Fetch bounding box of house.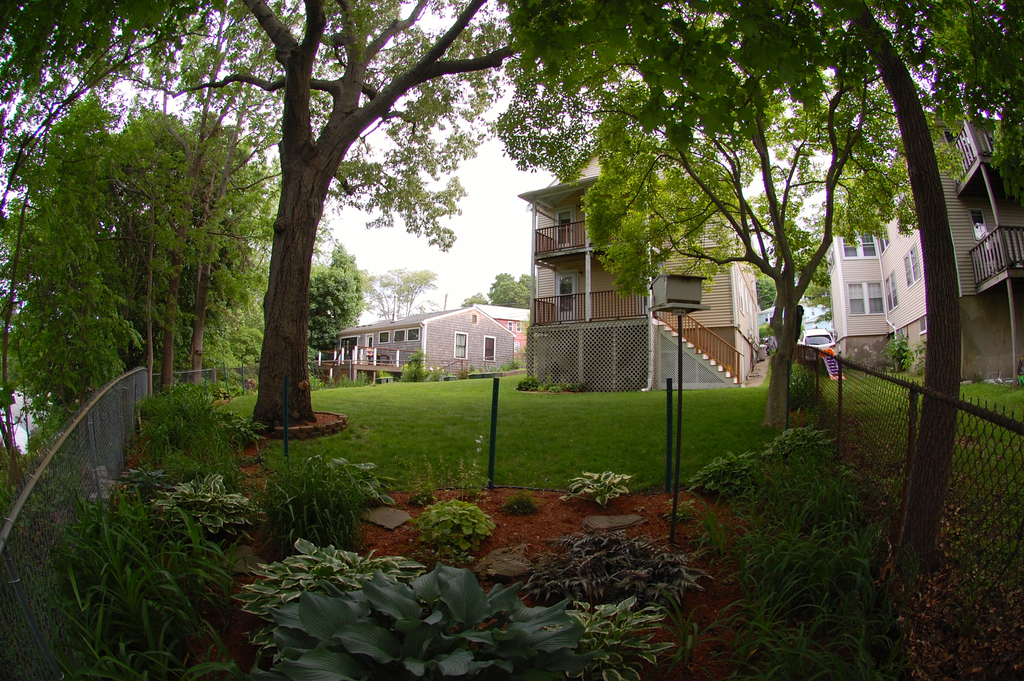
Bbox: pyautogui.locateOnScreen(960, 91, 1023, 364).
